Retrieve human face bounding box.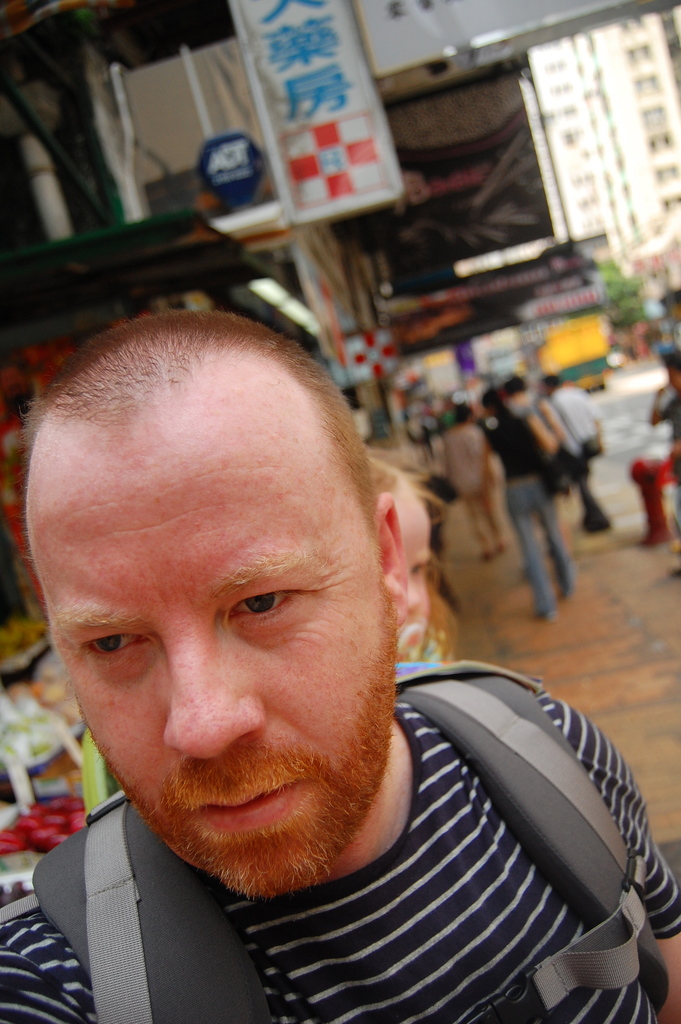
Bounding box: 28, 406, 396, 907.
